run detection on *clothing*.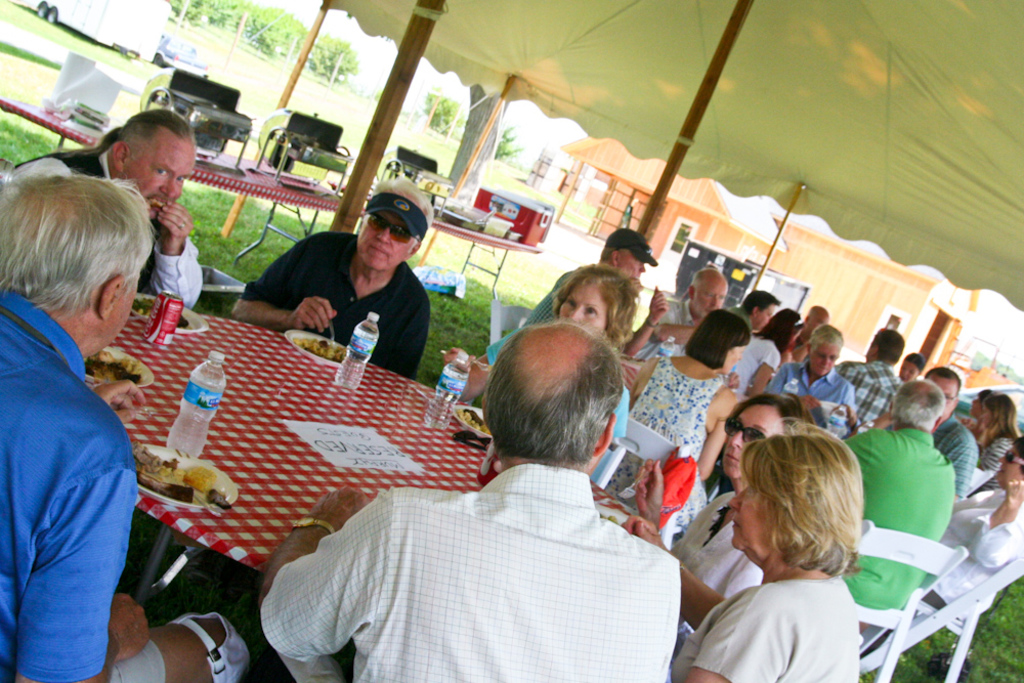
Result: bbox=[595, 350, 737, 550].
